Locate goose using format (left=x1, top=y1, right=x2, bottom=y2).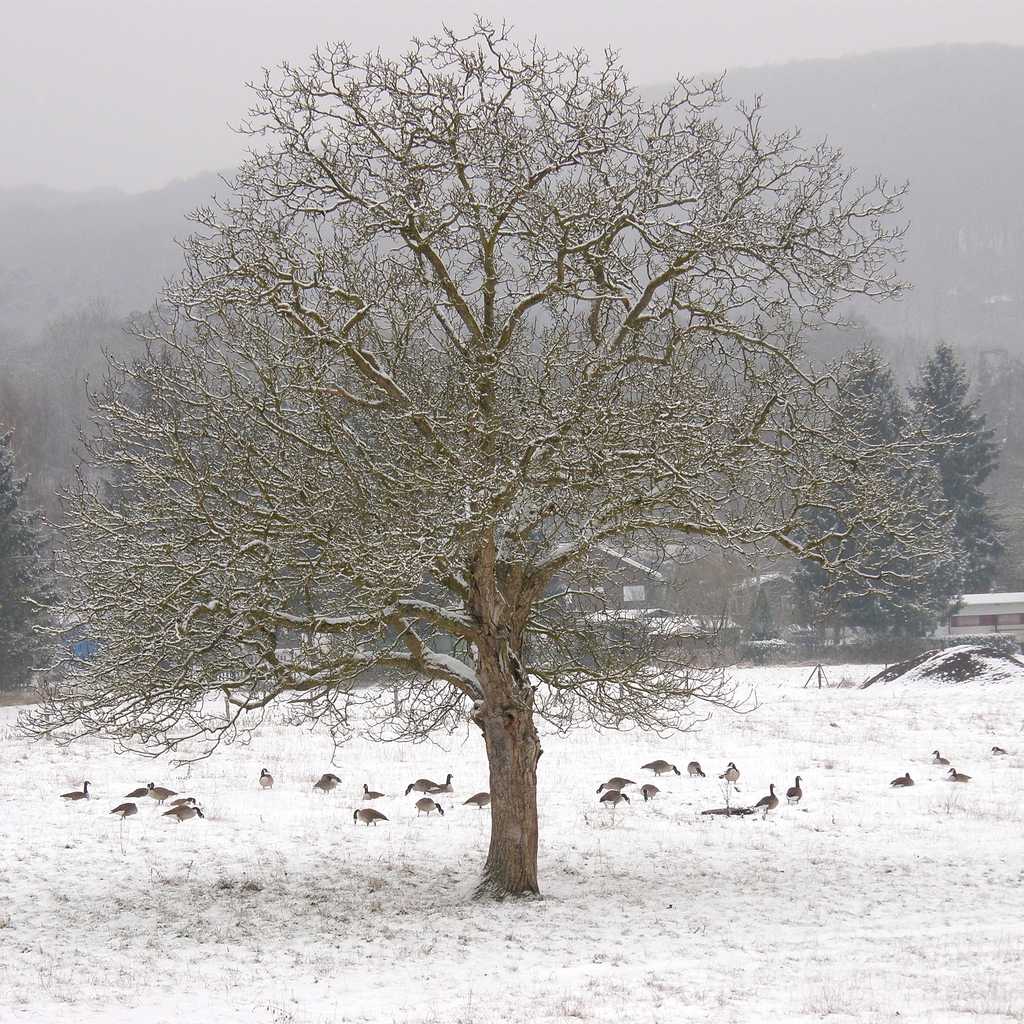
(left=127, top=784, right=149, bottom=803).
